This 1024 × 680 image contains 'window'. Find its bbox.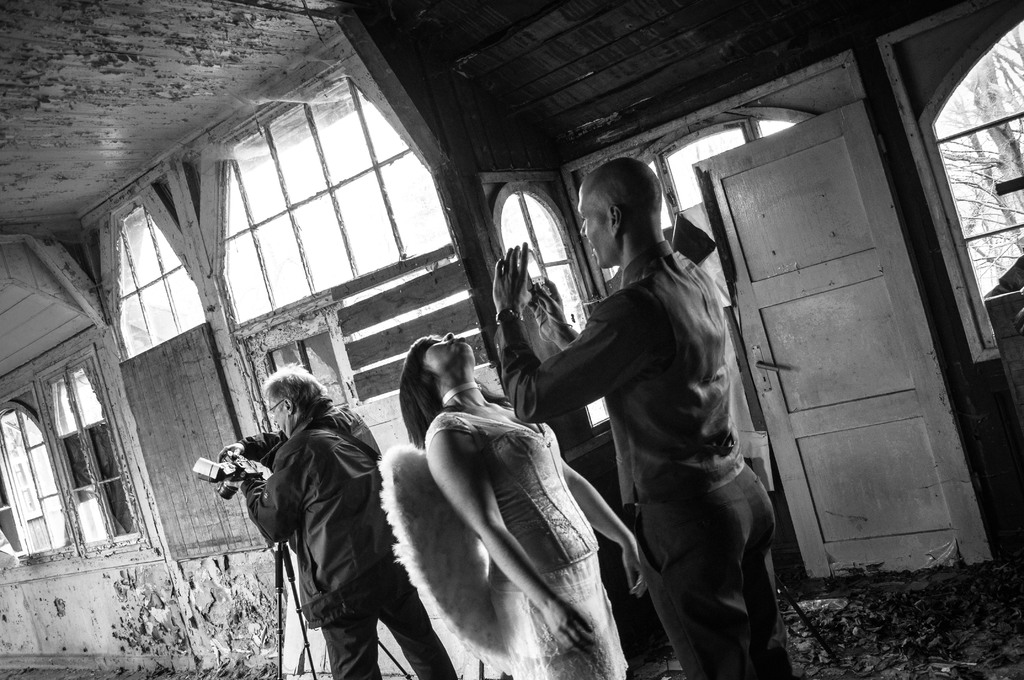
box(93, 176, 268, 556).
